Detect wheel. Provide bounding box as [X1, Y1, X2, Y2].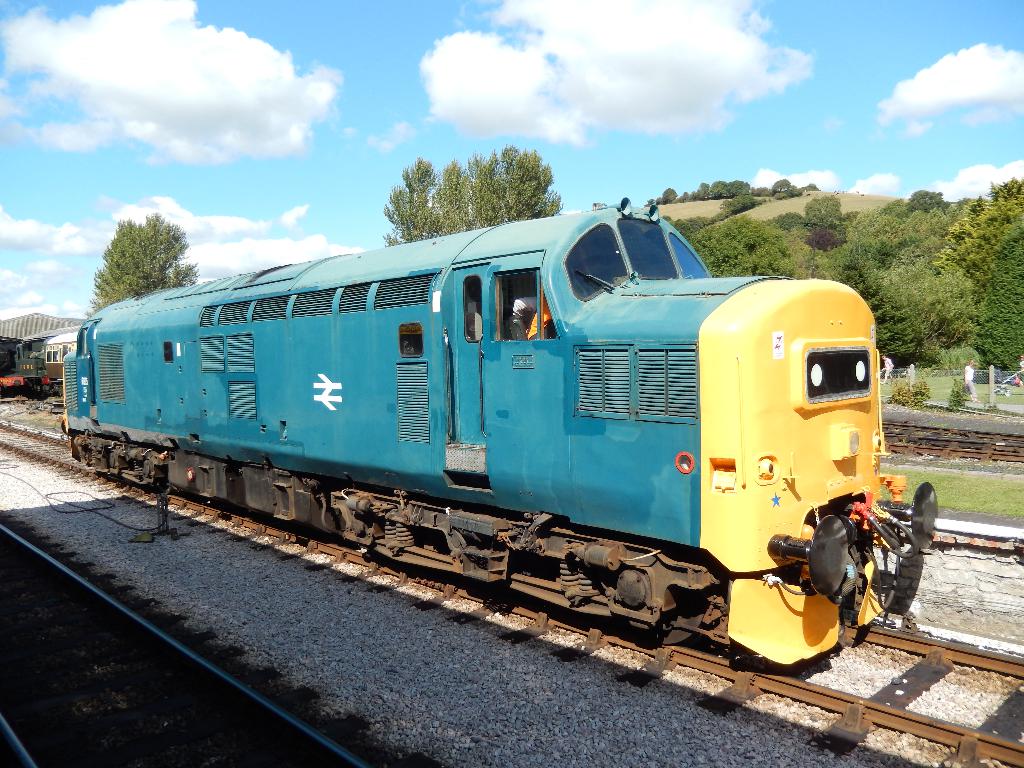
[620, 600, 700, 645].
